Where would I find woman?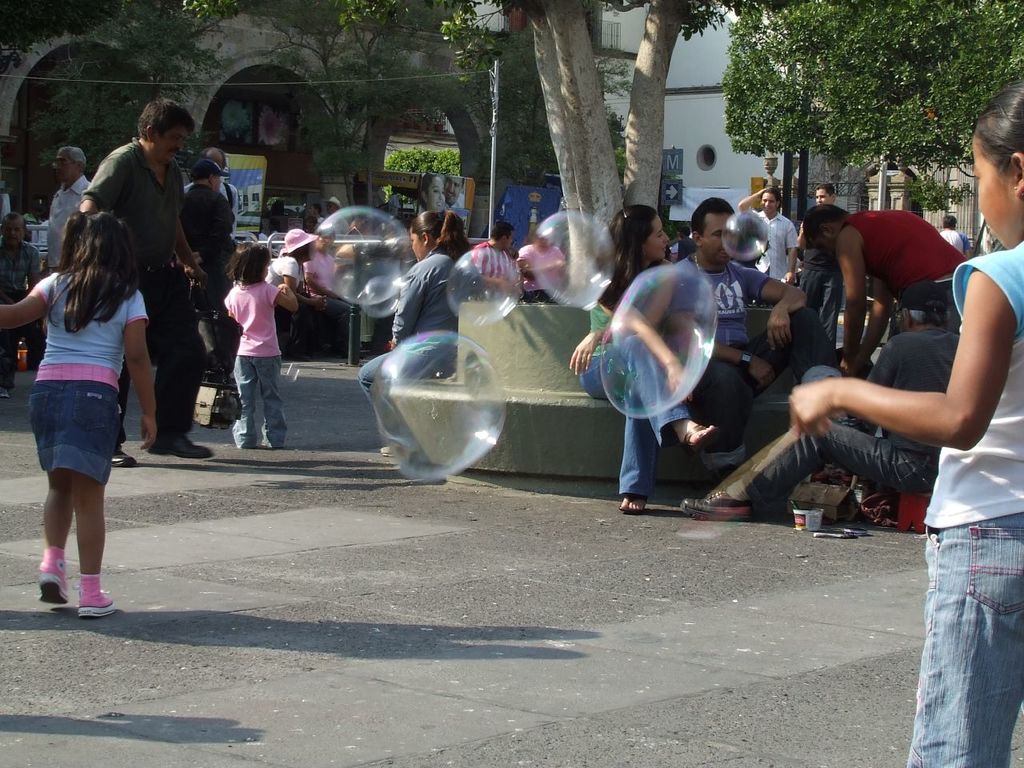
At <region>358, 210, 486, 470</region>.
